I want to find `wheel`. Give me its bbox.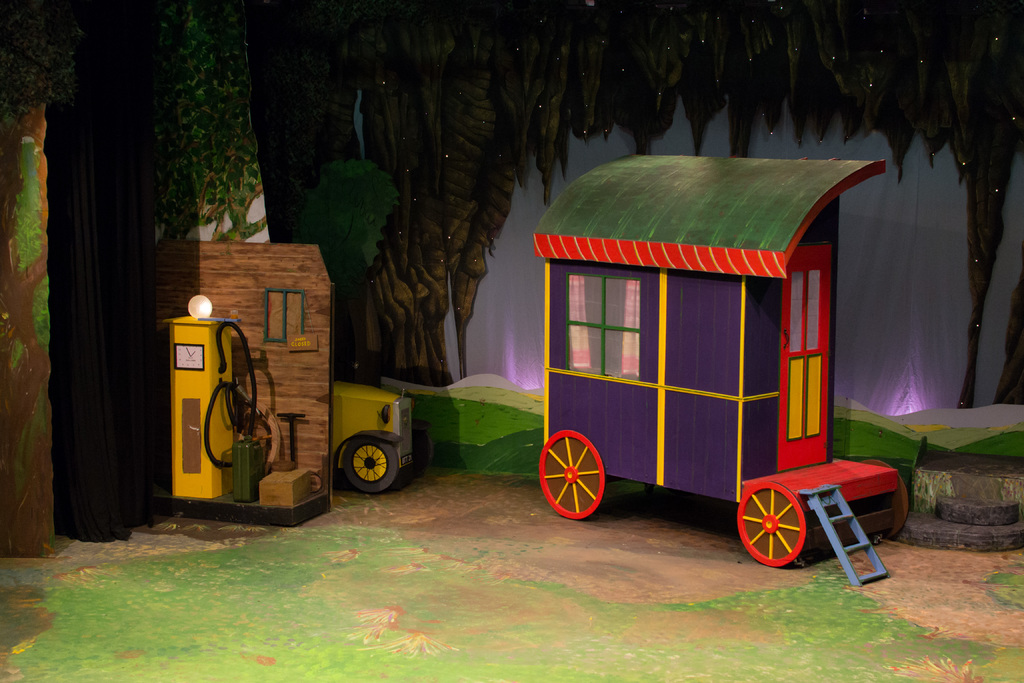
{"left": 340, "top": 437, "right": 397, "bottom": 501}.
